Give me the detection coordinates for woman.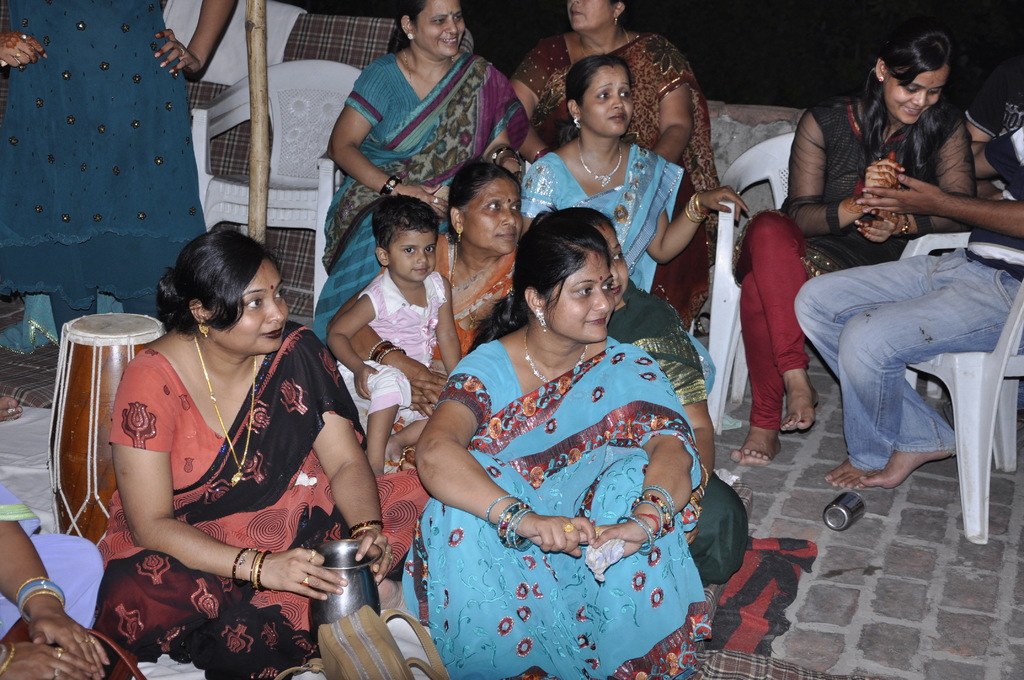
x1=517 y1=56 x2=752 y2=398.
